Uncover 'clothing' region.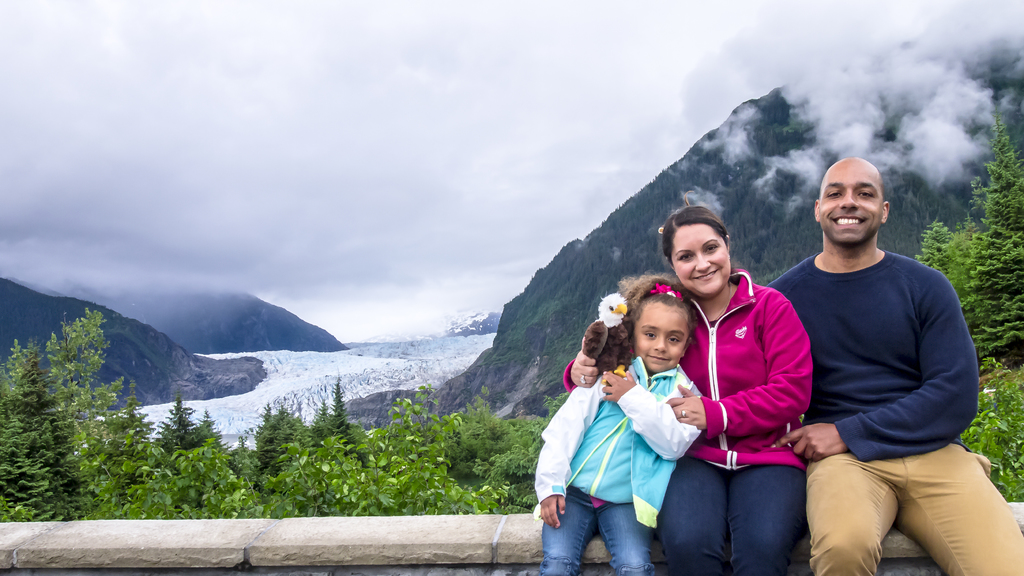
Uncovered: [x1=764, y1=243, x2=1023, y2=575].
